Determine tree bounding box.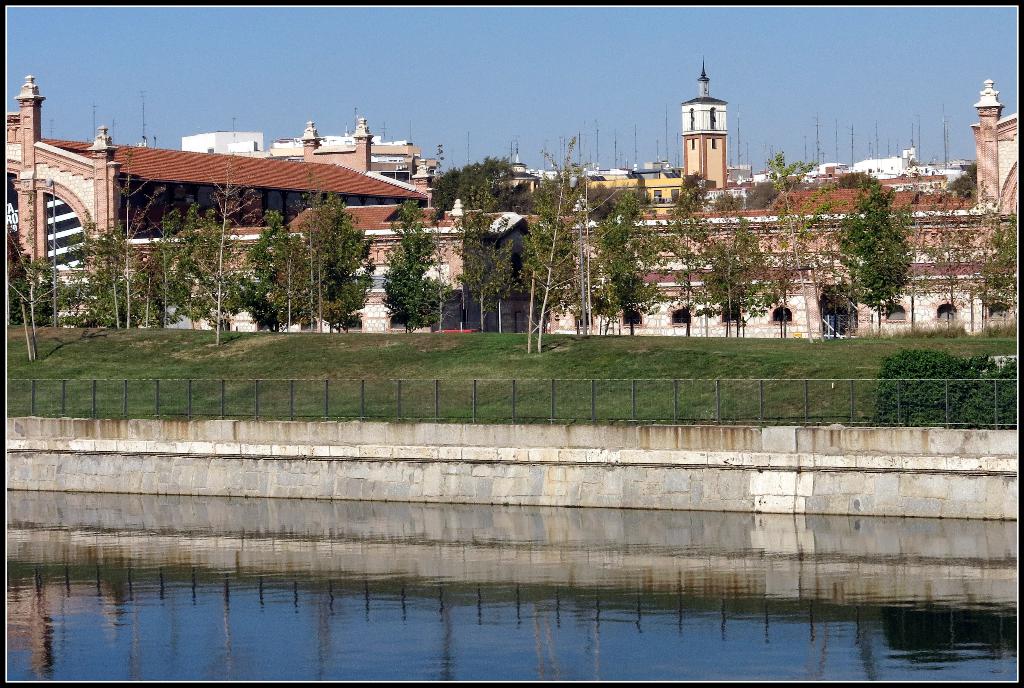
Determined: <bbox>660, 174, 721, 337</bbox>.
